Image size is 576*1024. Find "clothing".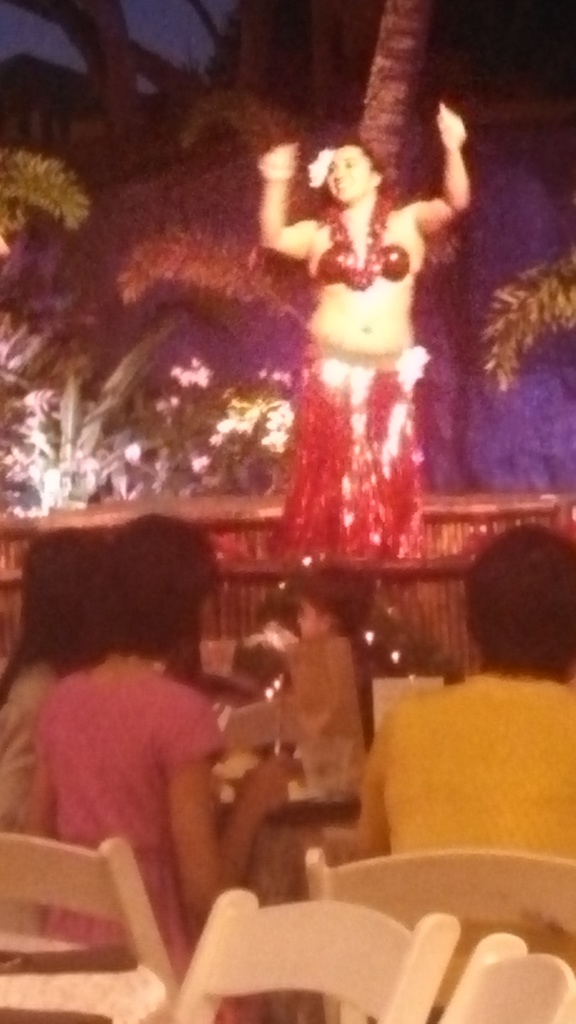
bbox(275, 314, 436, 584).
